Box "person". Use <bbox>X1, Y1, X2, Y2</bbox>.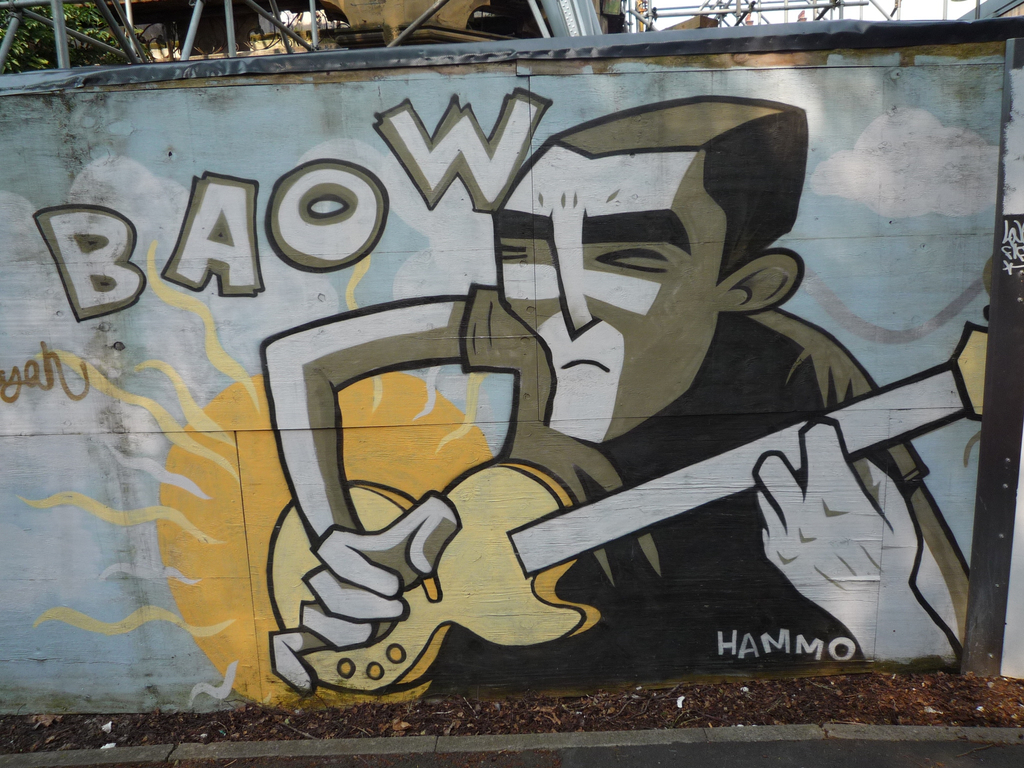
<bbox>171, 138, 881, 704</bbox>.
